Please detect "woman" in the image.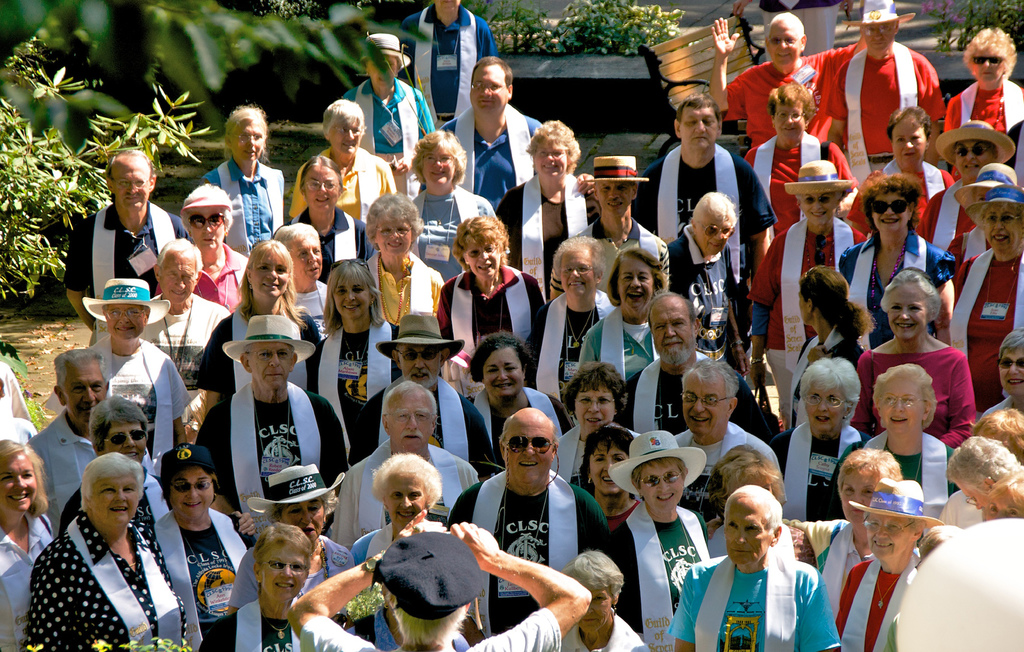
[153,446,257,651].
